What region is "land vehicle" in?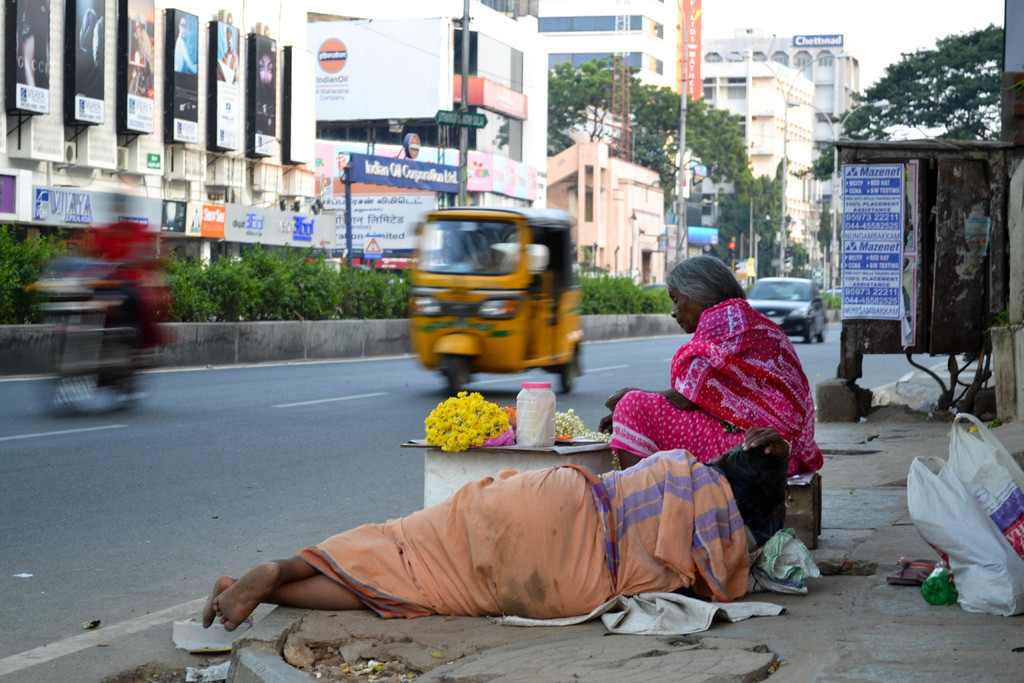
(745,273,829,346).
